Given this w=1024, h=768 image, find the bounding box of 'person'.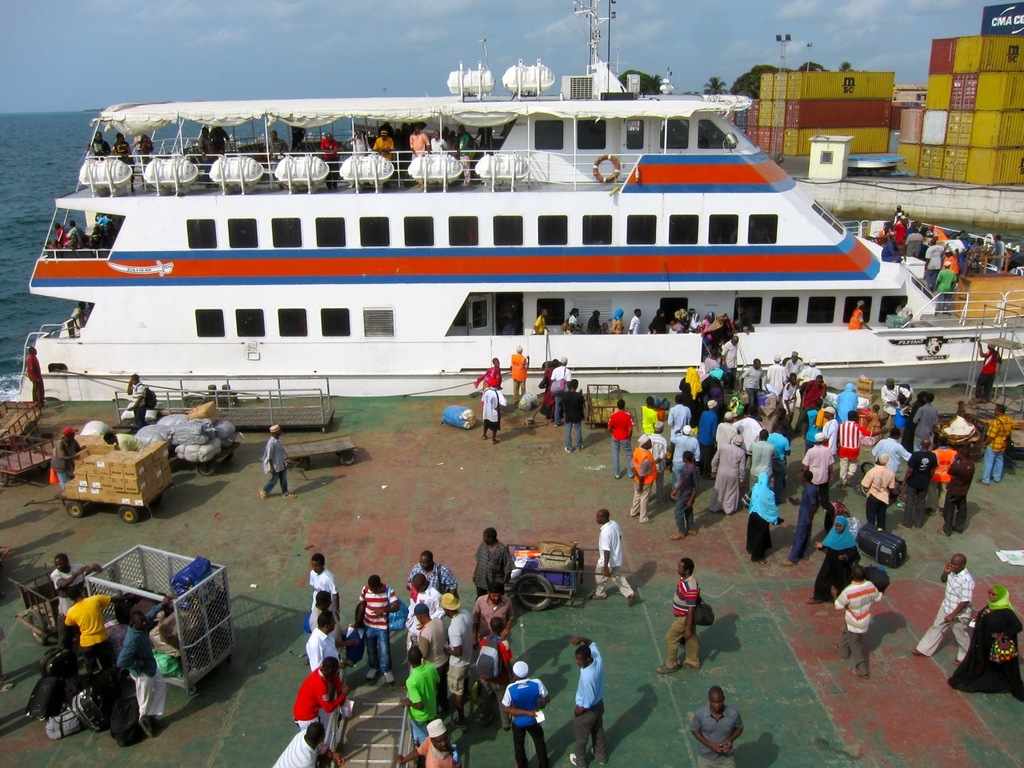
Rect(26, 349, 48, 413).
